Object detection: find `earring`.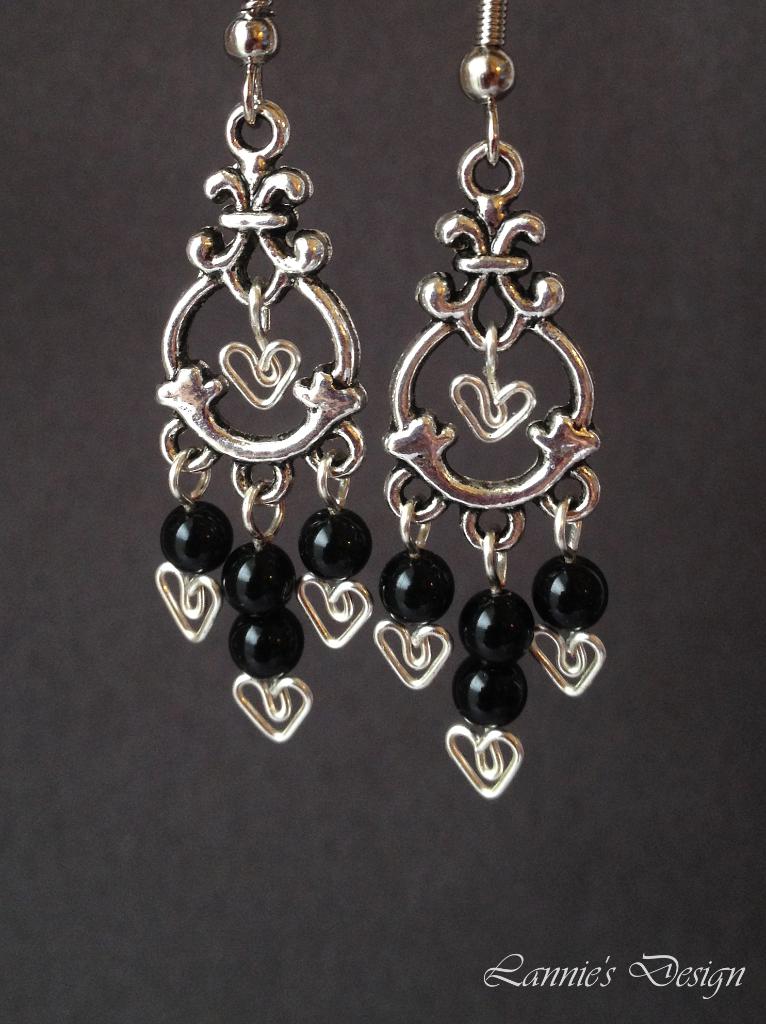
[144,0,372,749].
